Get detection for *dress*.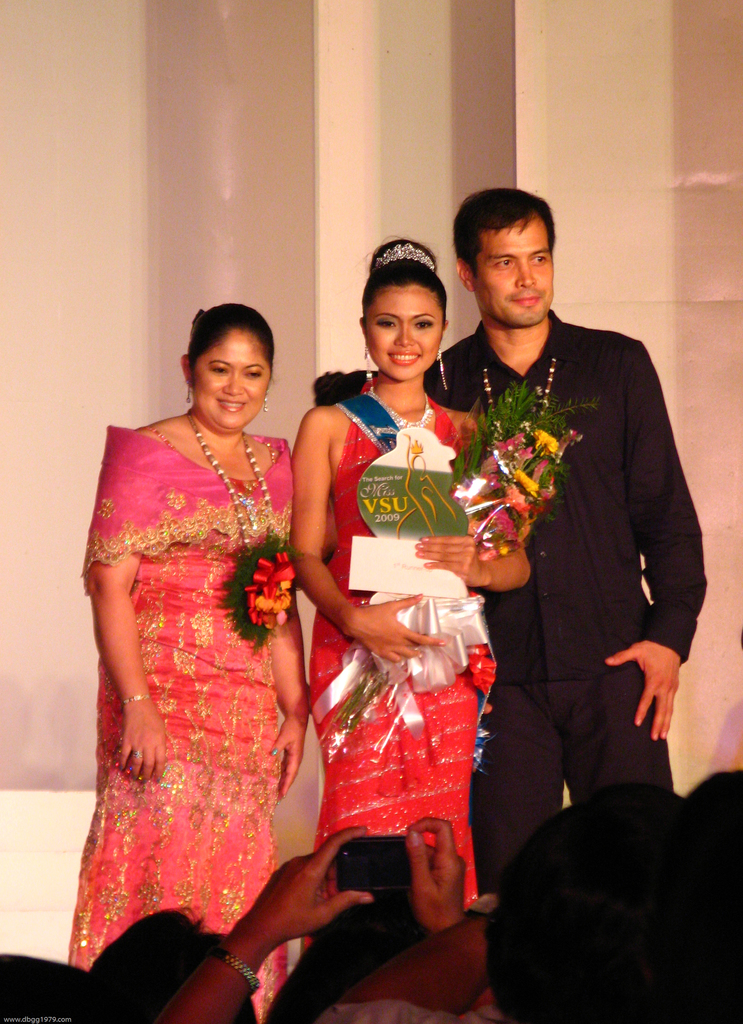
Detection: rect(72, 433, 302, 1023).
